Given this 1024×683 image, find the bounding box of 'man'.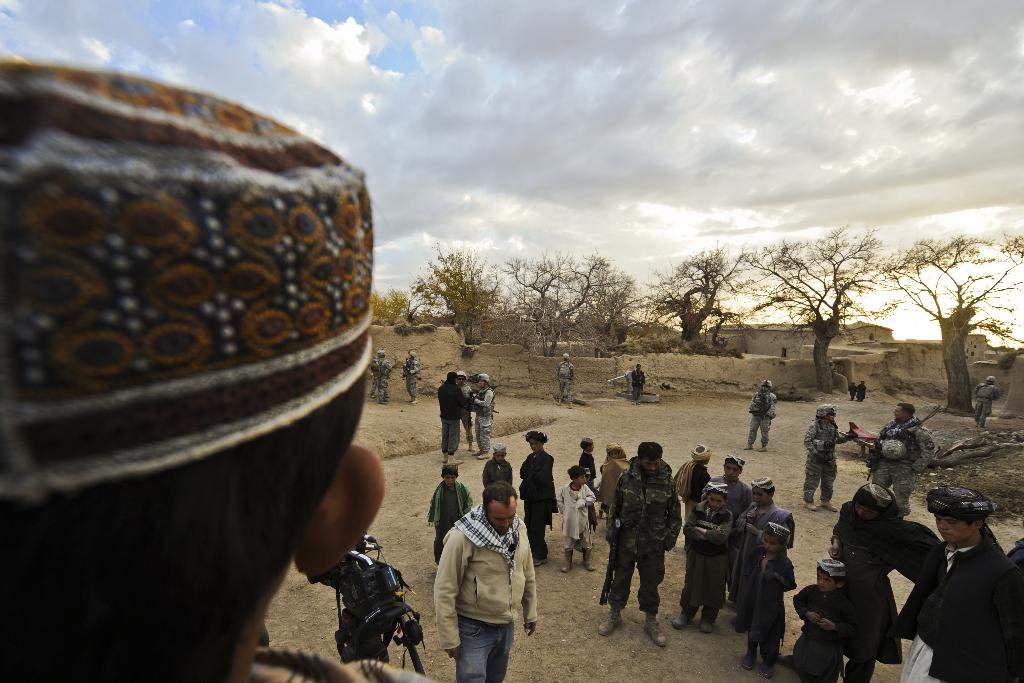
<region>458, 372, 477, 443</region>.
